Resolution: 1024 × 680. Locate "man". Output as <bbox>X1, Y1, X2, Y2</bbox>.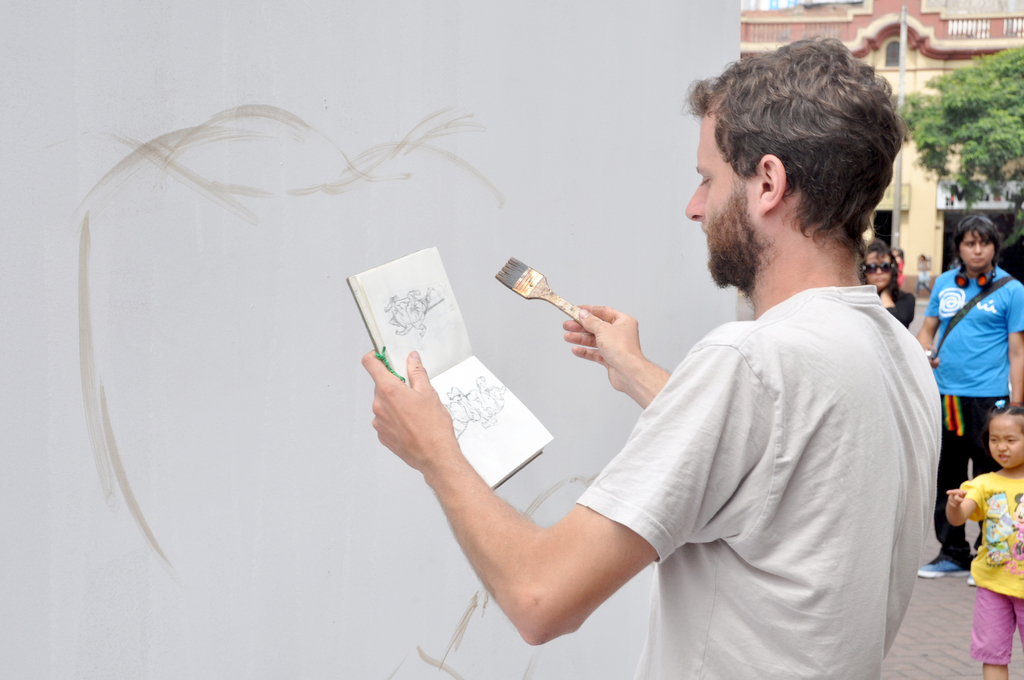
<bbox>914, 211, 1023, 576</bbox>.
